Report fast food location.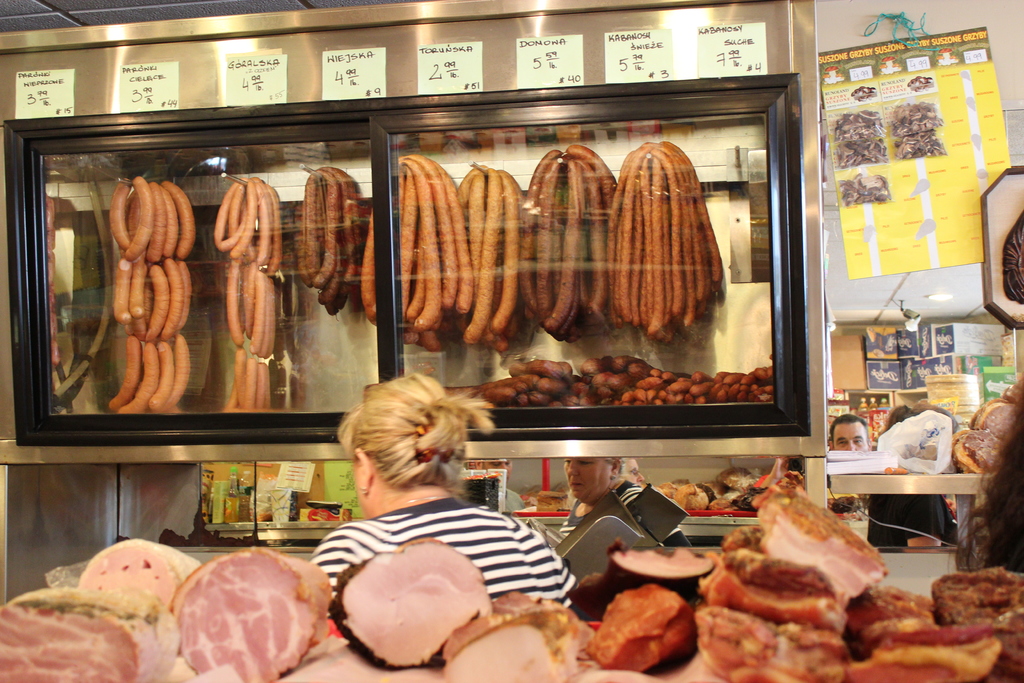
Report: (left=593, top=579, right=724, bottom=682).
